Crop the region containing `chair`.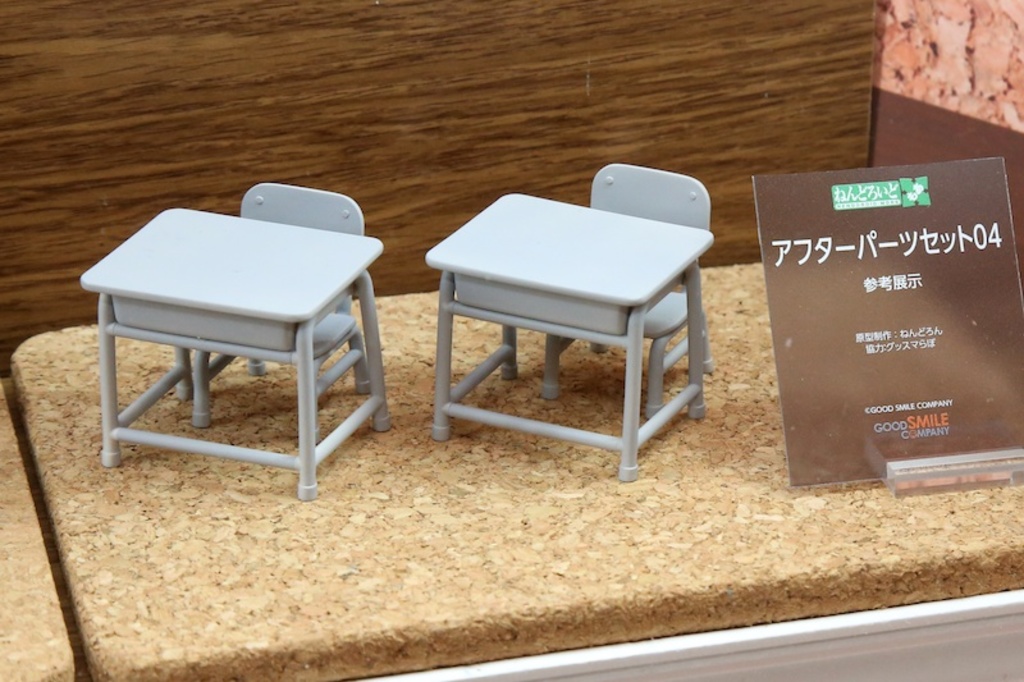
Crop region: x1=191 y1=182 x2=364 y2=426.
